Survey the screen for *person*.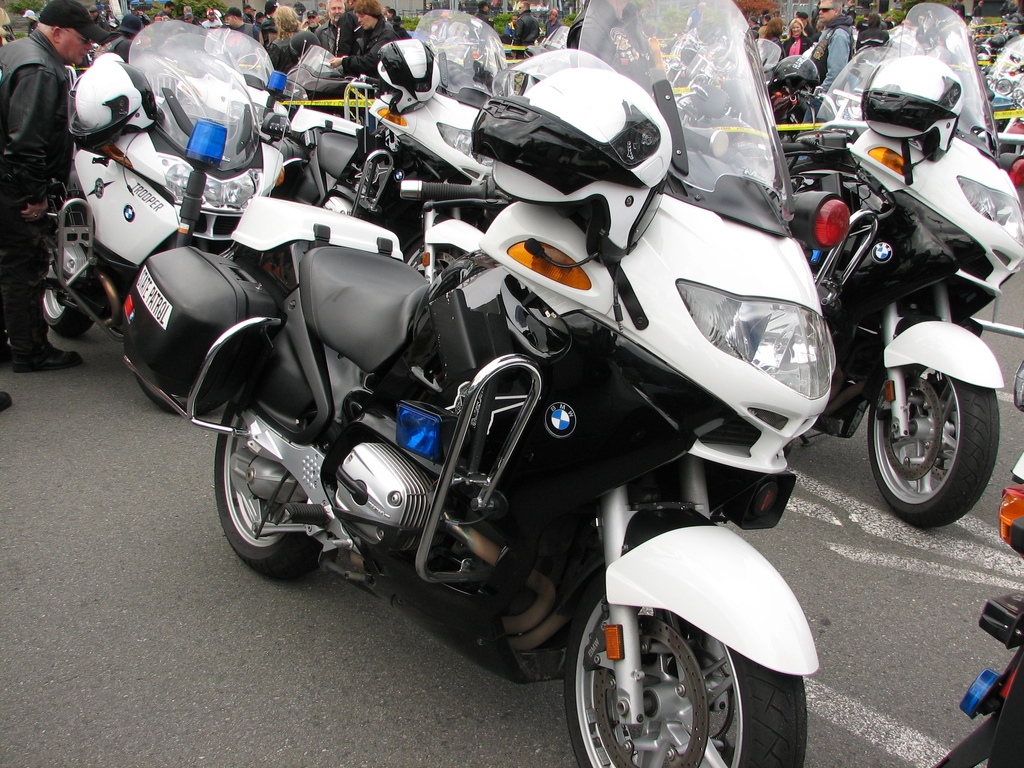
Survey found: x1=315, y1=0, x2=347, y2=54.
